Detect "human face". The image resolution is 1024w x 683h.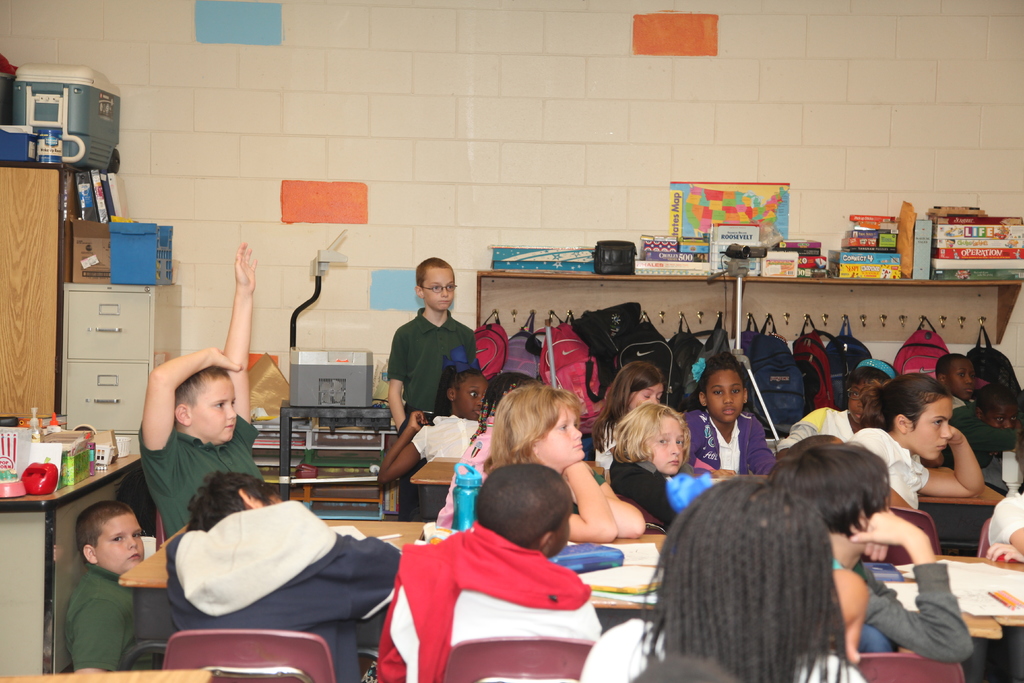
{"x1": 950, "y1": 357, "x2": 976, "y2": 396}.
